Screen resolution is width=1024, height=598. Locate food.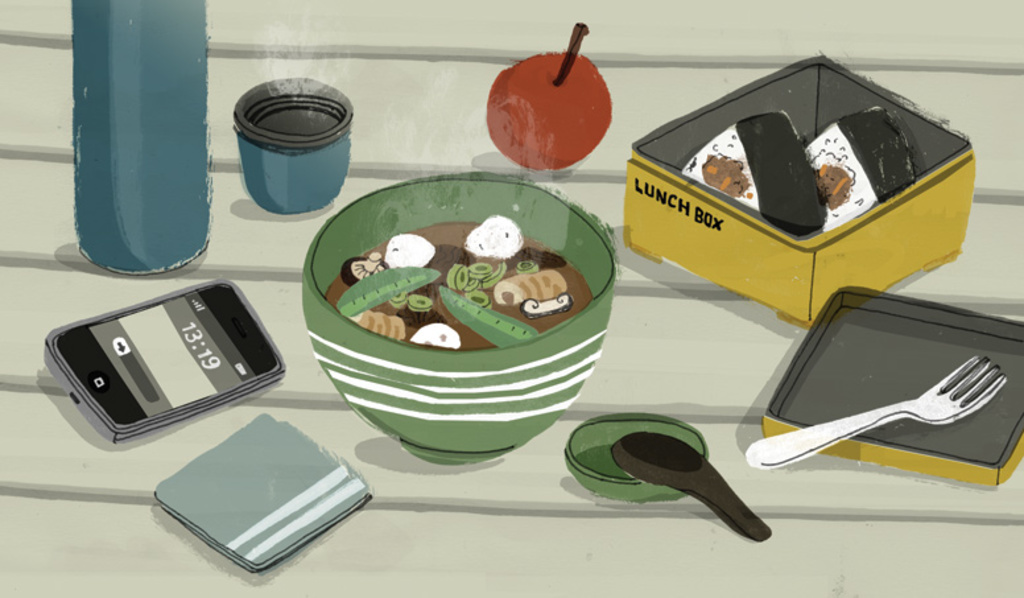
<bbox>488, 17, 614, 169</bbox>.
